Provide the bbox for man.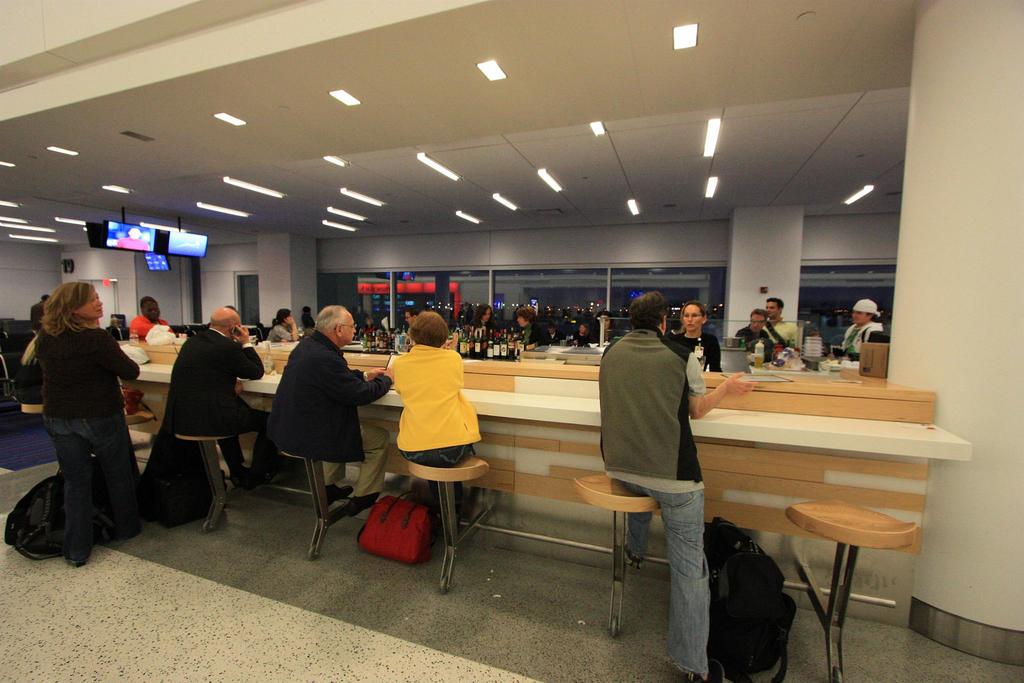
locate(764, 297, 798, 349).
